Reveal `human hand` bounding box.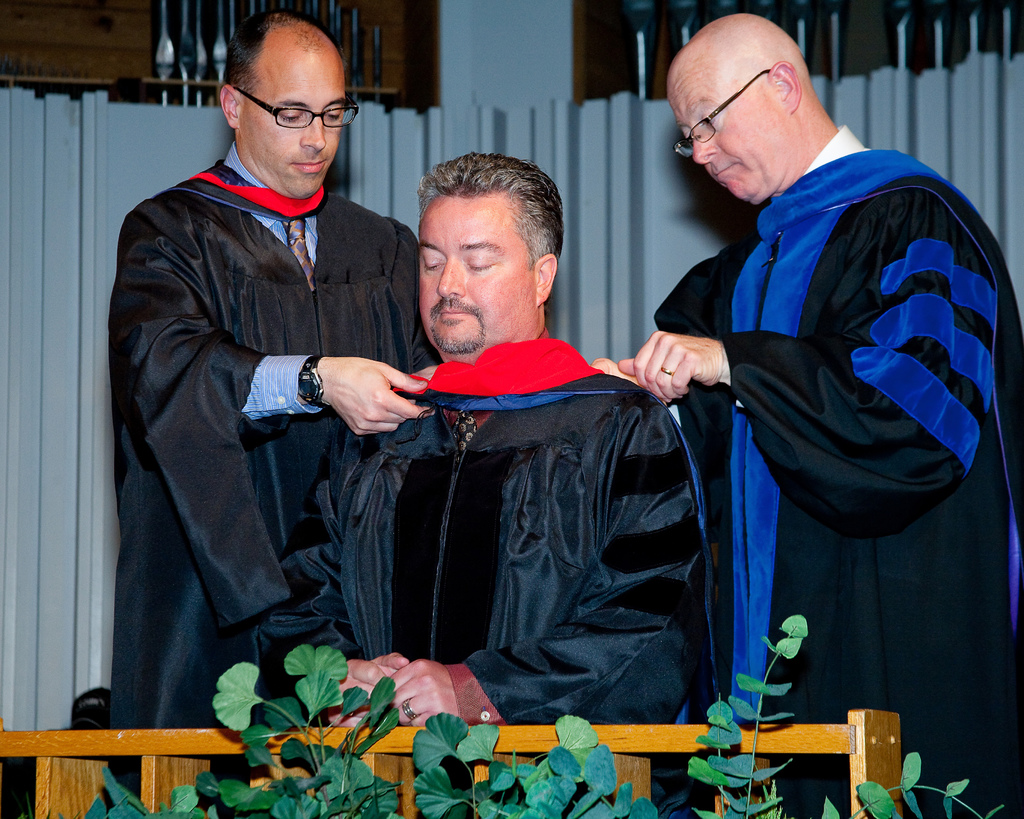
Revealed: 617,330,719,401.
